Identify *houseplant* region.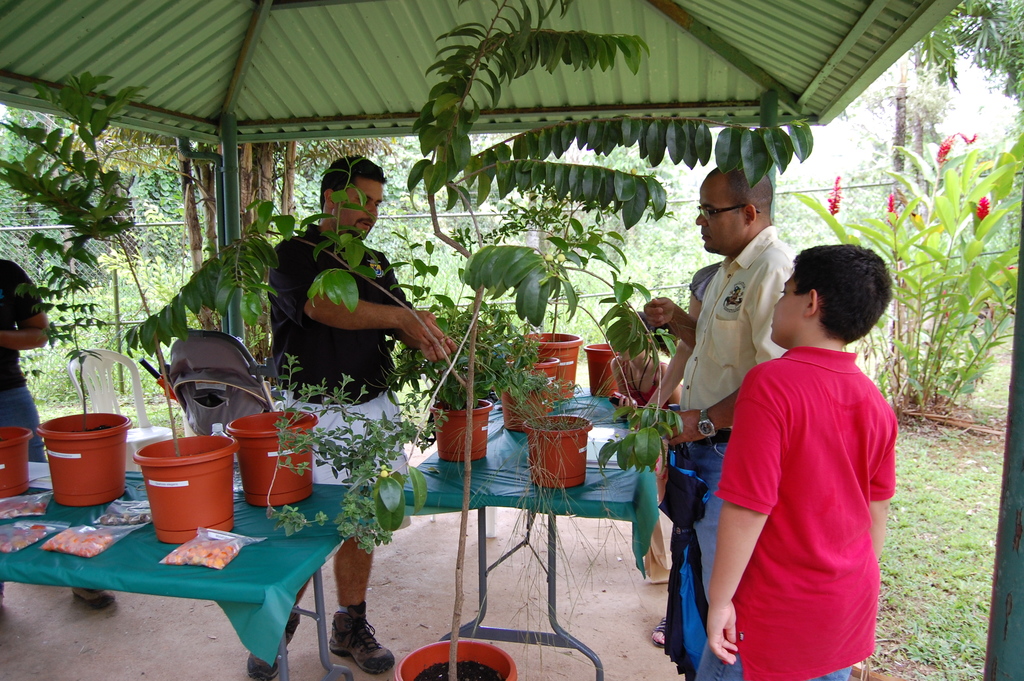
Region: [0,67,243,549].
